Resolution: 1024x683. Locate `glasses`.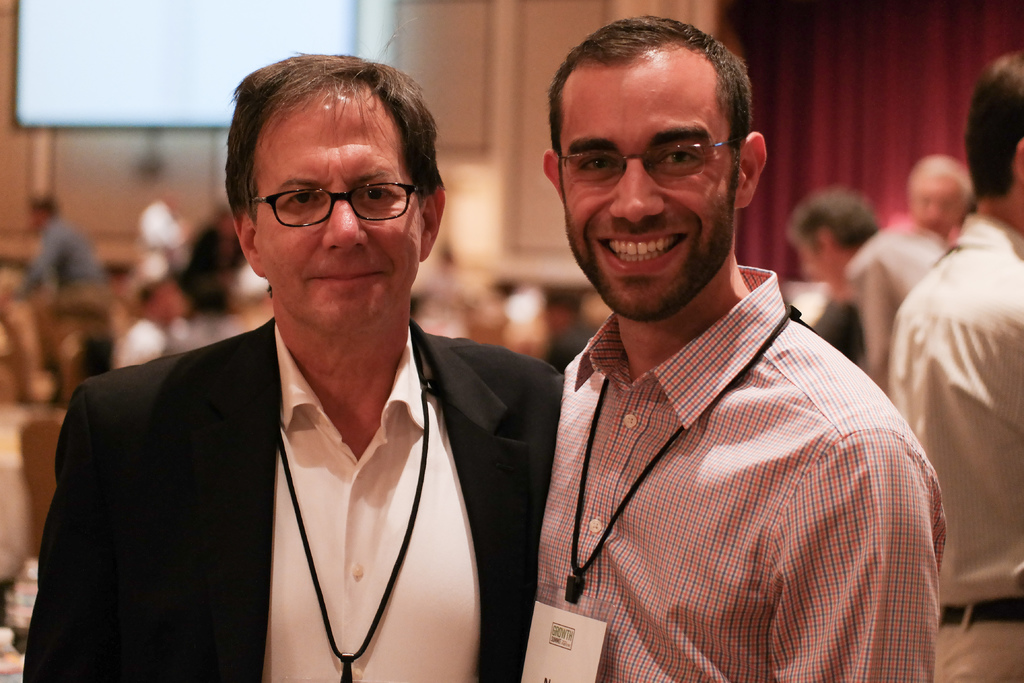
locate(551, 135, 737, 183).
